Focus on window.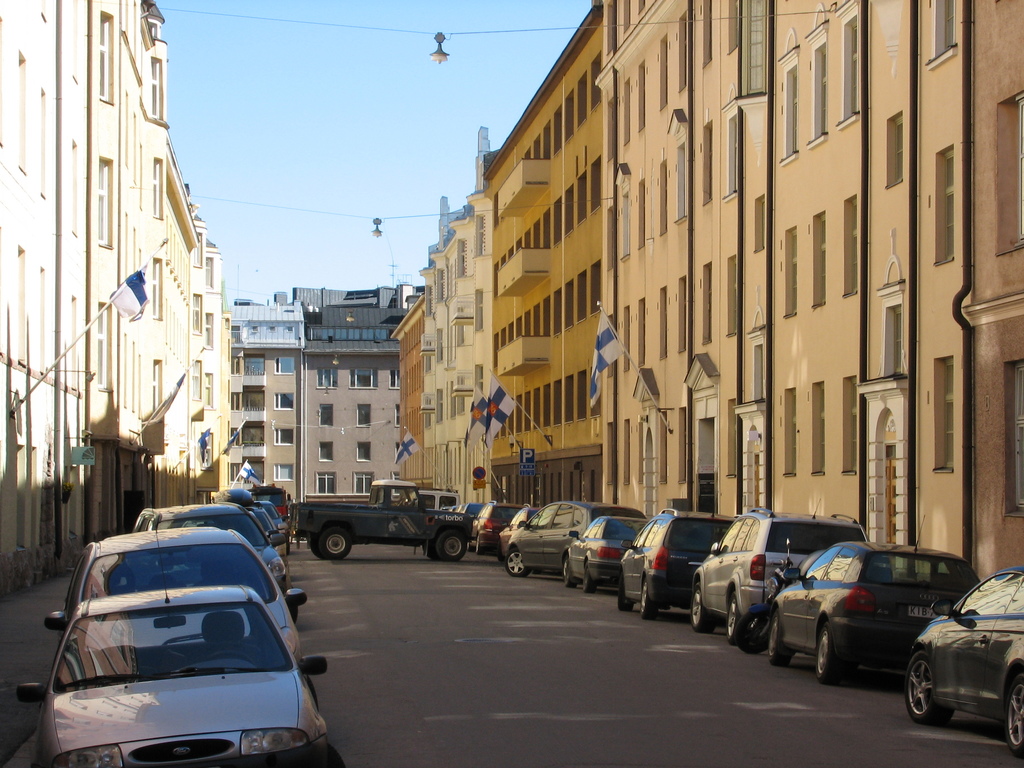
Focused at locate(710, 520, 740, 558).
